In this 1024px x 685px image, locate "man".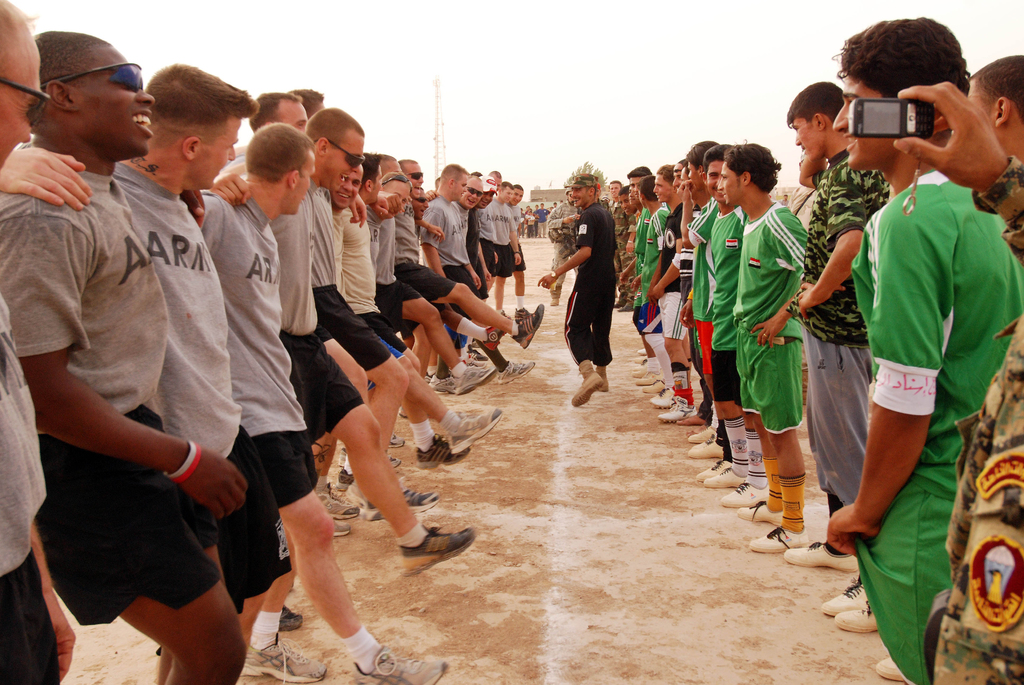
Bounding box: {"x1": 214, "y1": 107, "x2": 479, "y2": 576}.
